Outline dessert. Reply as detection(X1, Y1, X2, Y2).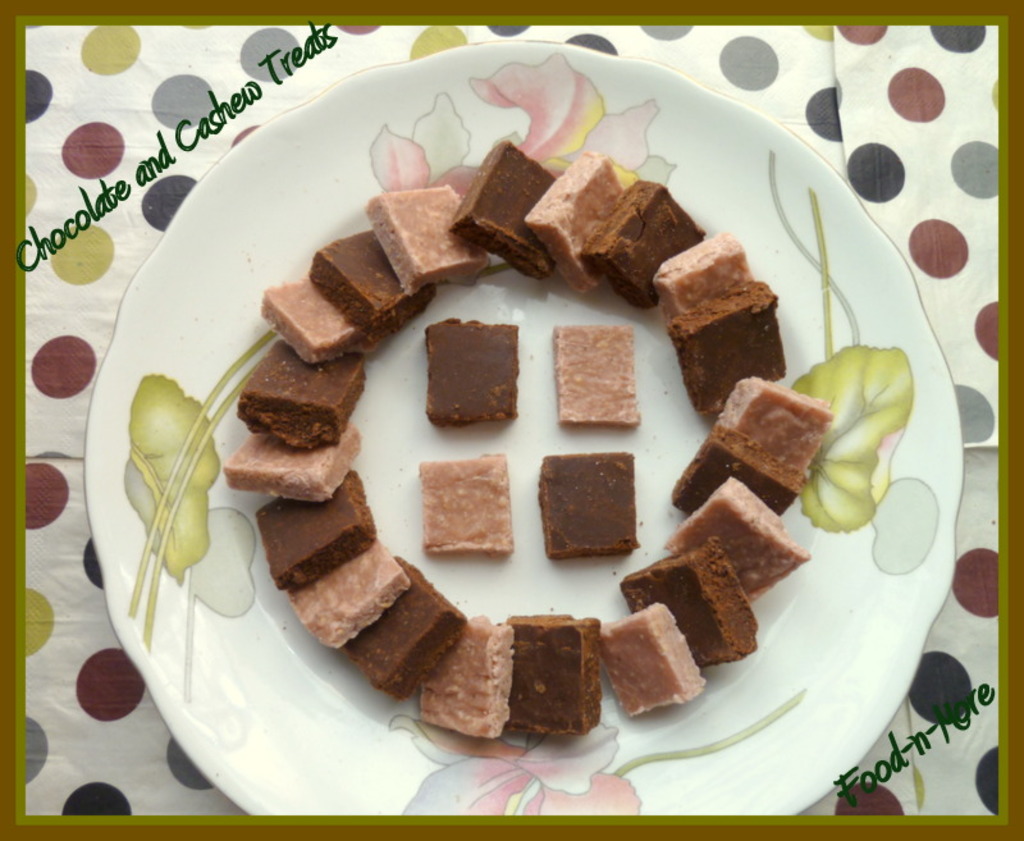
detection(415, 307, 521, 421).
